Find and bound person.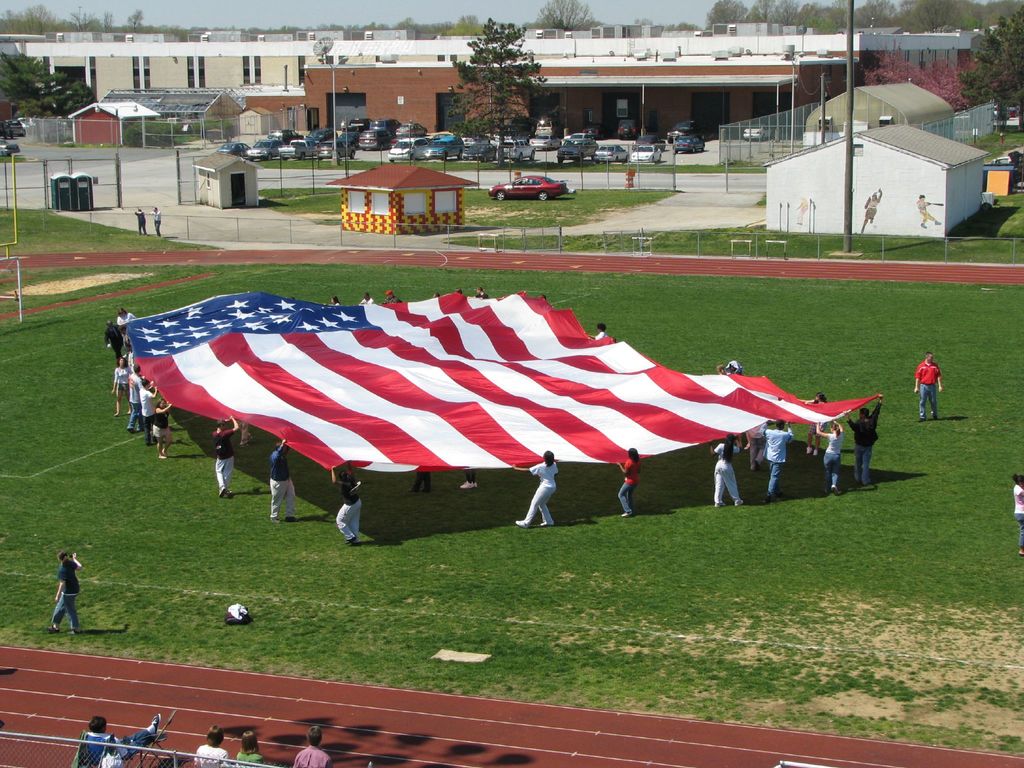
Bound: [left=755, top=417, right=797, bottom=498].
